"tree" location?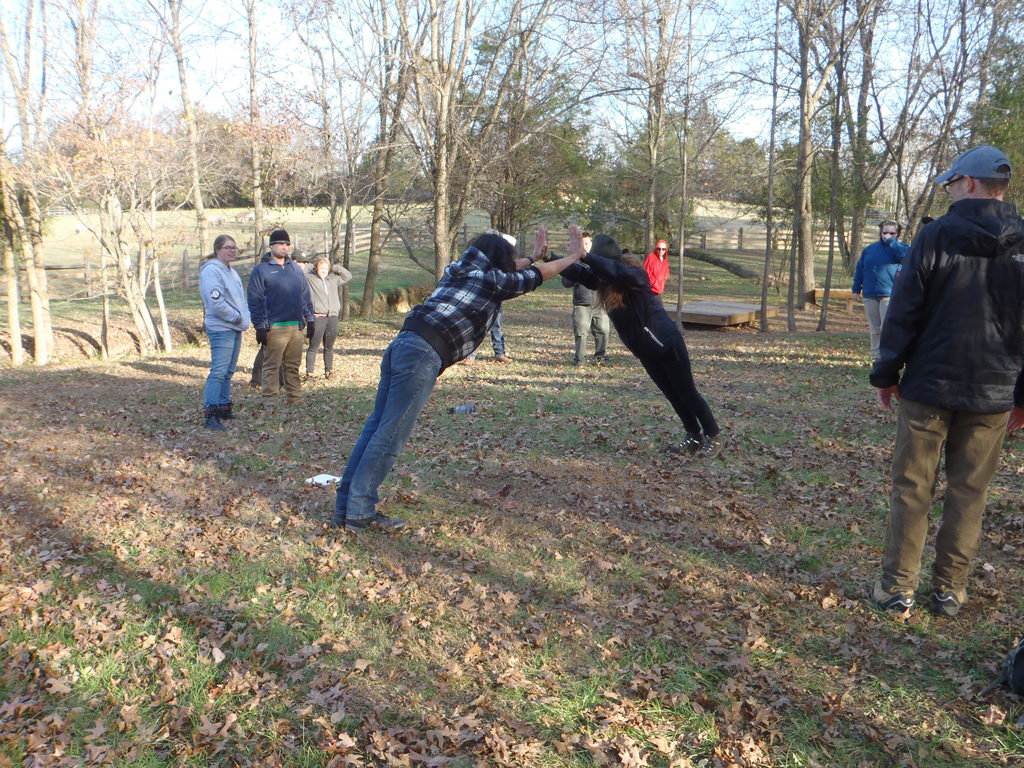
598,1,689,311
